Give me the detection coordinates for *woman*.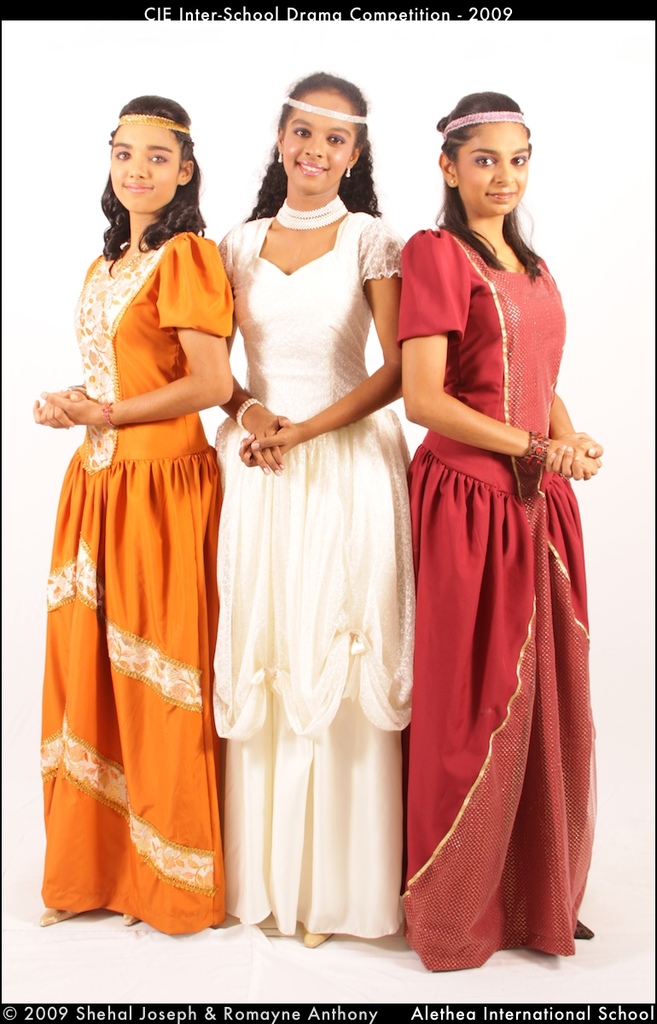
locate(32, 96, 242, 940).
